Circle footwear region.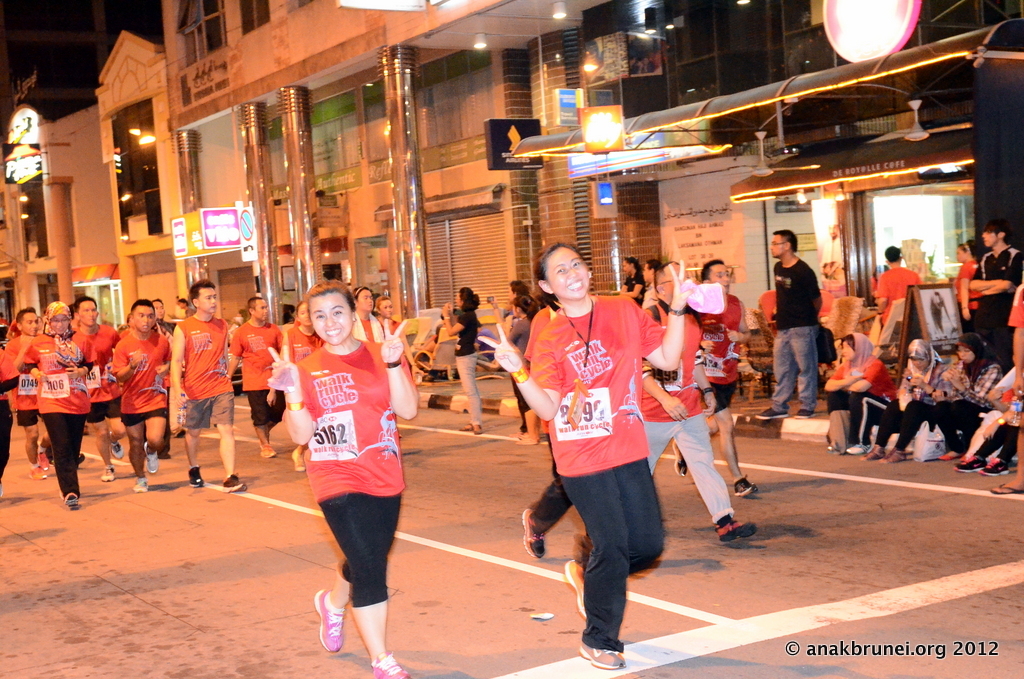
Region: <bbox>794, 411, 818, 419</bbox>.
